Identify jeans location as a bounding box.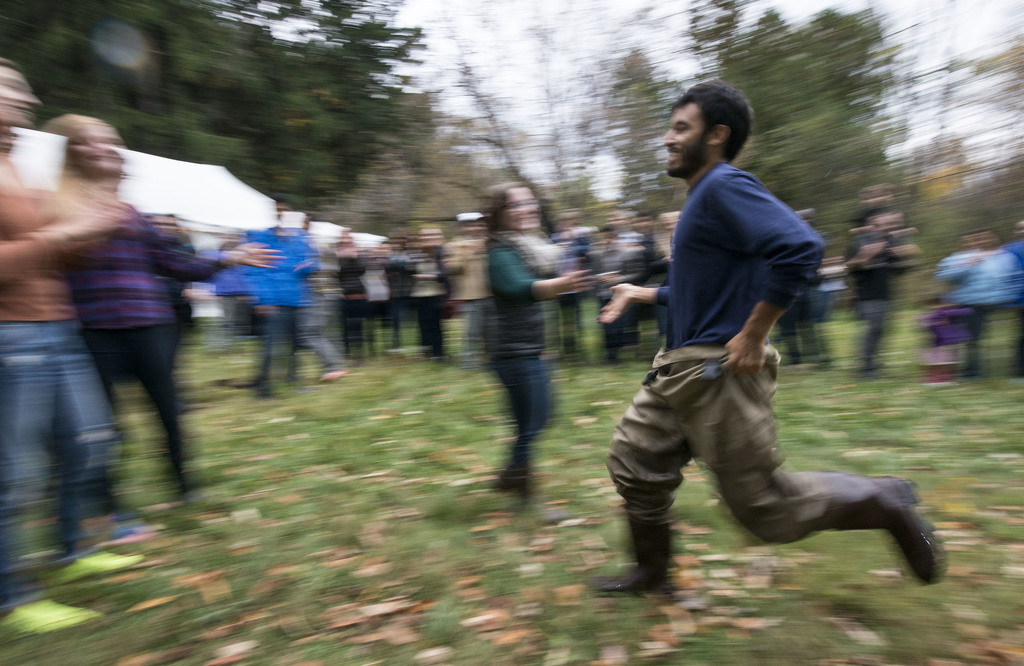
<region>590, 343, 828, 550</region>.
